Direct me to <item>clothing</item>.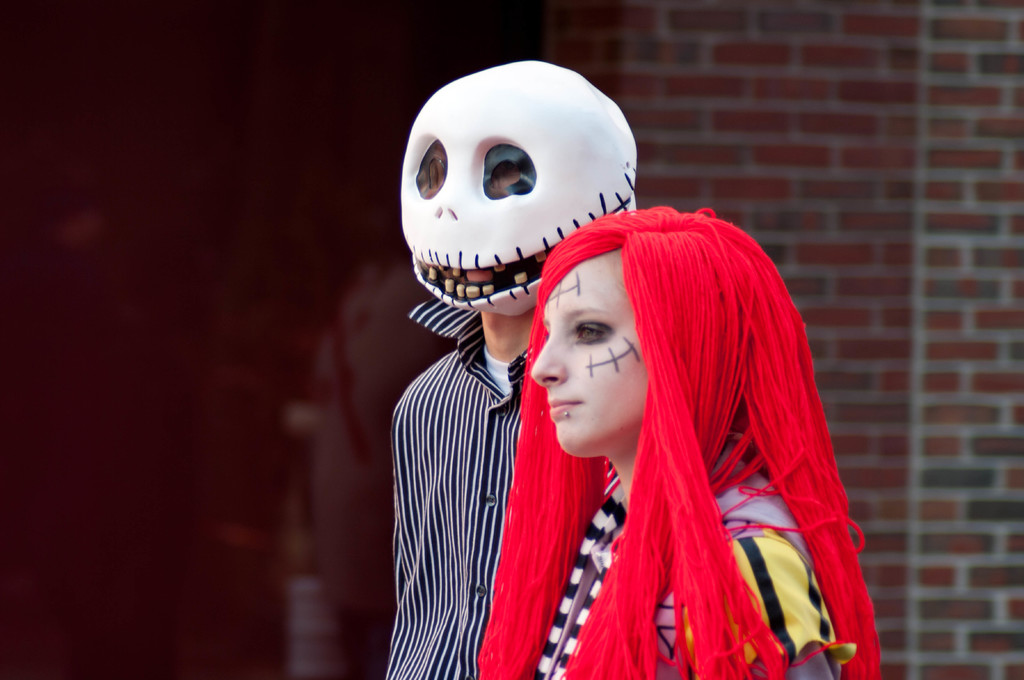
Direction: l=530, t=463, r=851, b=679.
